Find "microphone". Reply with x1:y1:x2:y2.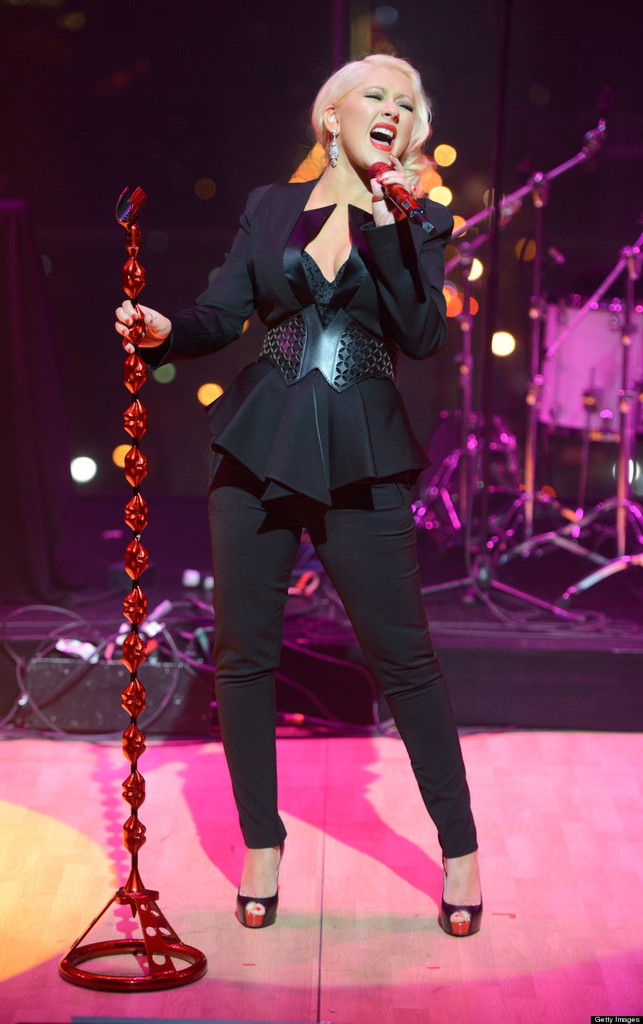
368:157:426:220.
